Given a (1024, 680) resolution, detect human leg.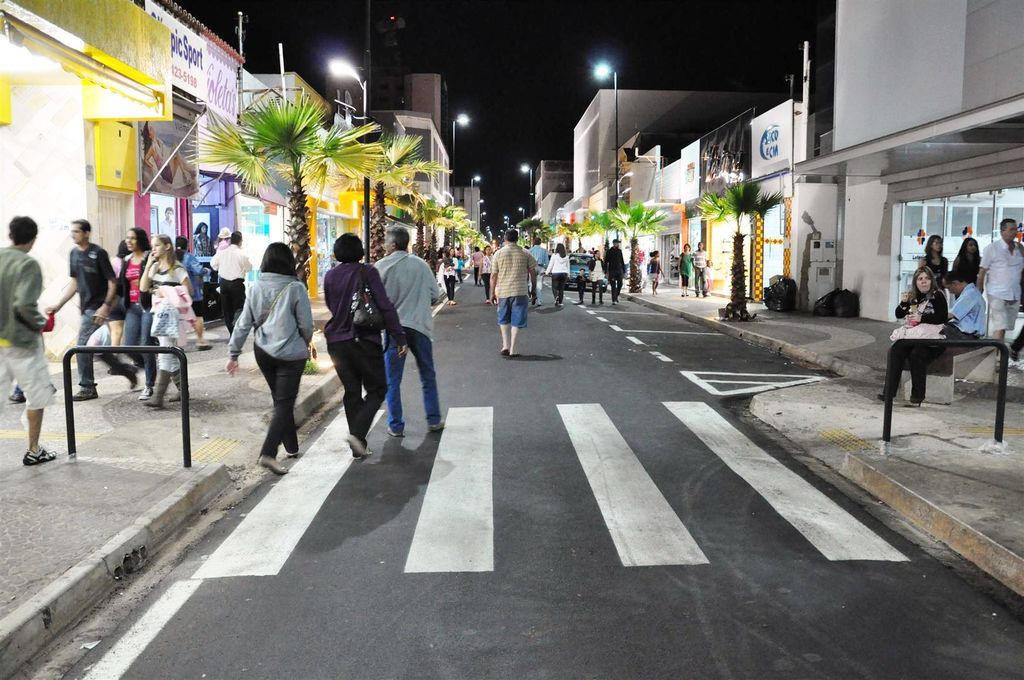
121,306,148,369.
